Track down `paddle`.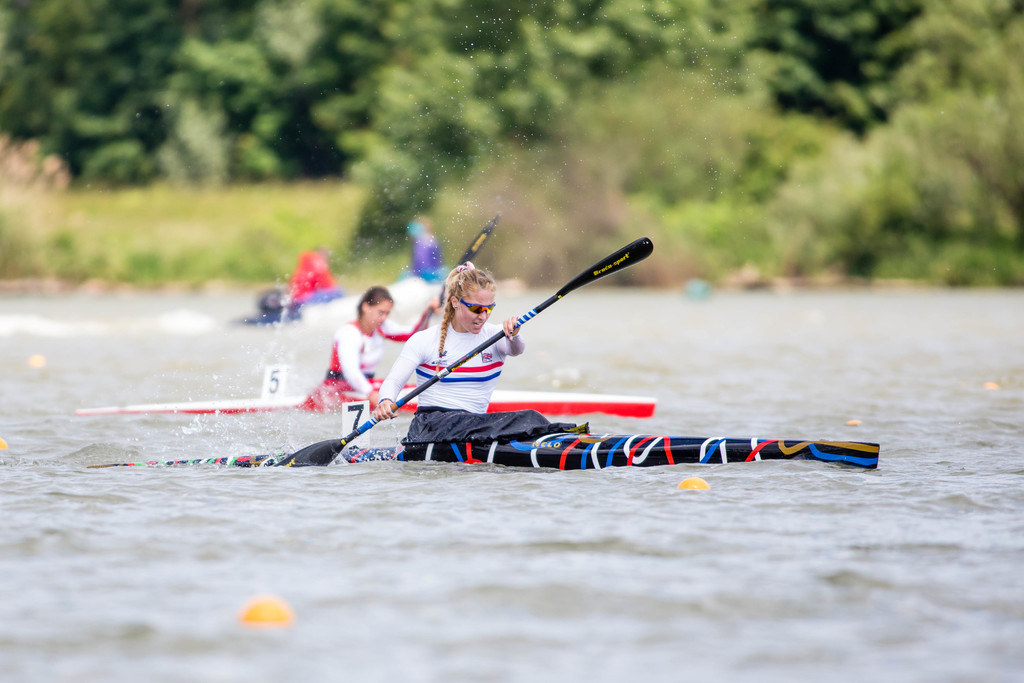
Tracked to <region>280, 238, 652, 468</region>.
